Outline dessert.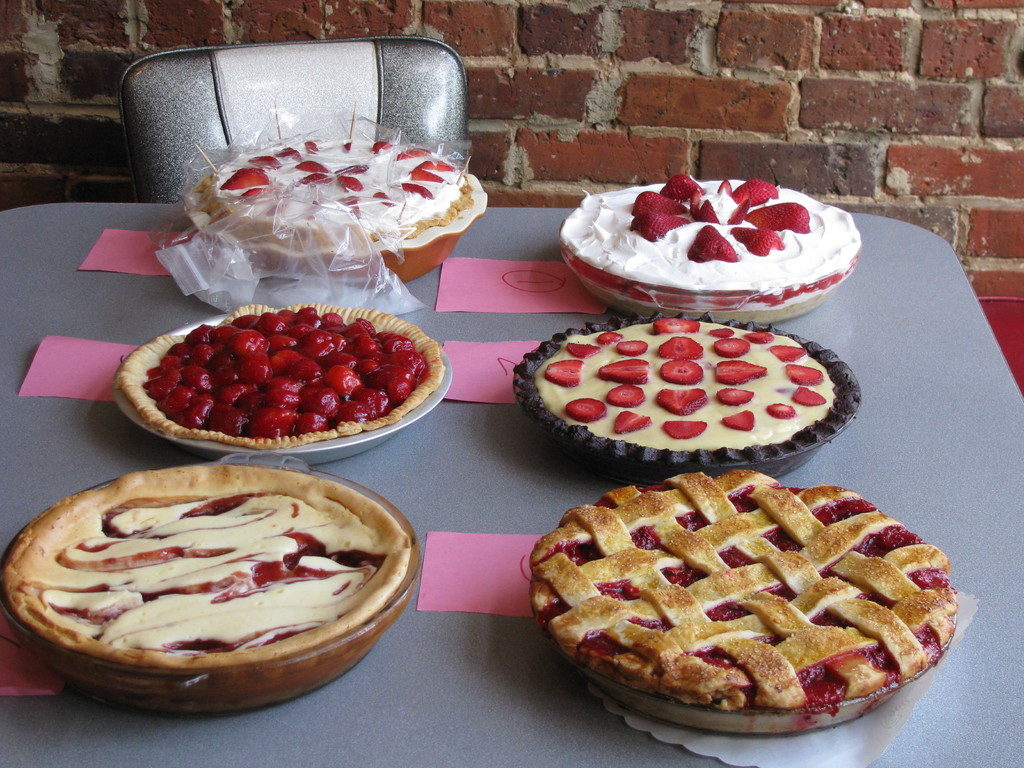
Outline: bbox=[3, 459, 410, 669].
